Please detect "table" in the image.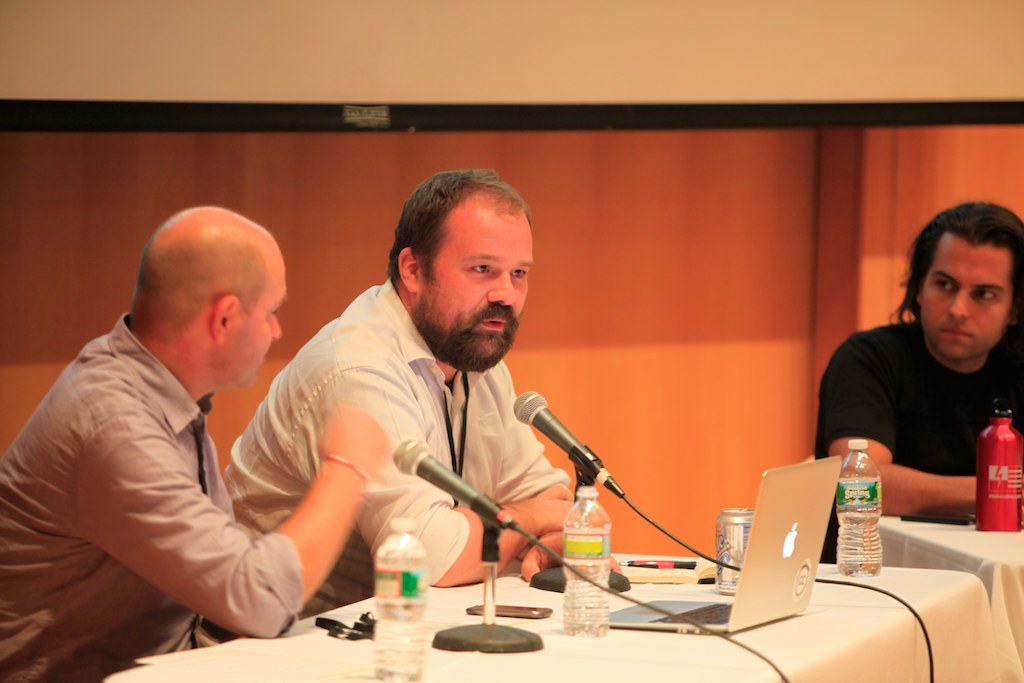
[860,510,1023,682].
